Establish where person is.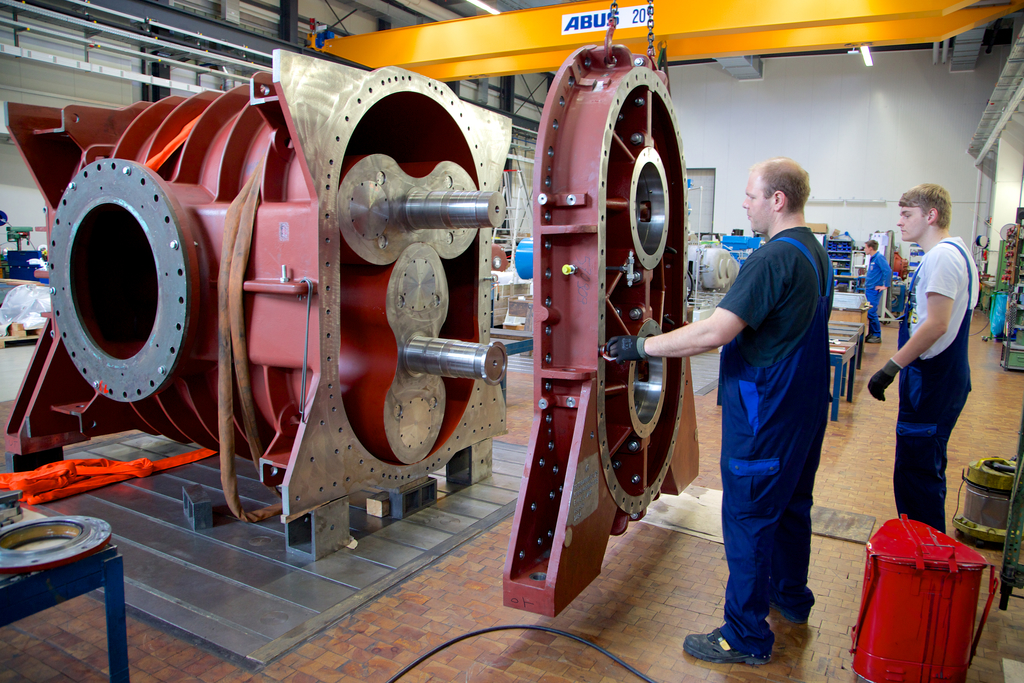
Established at [861, 239, 894, 344].
